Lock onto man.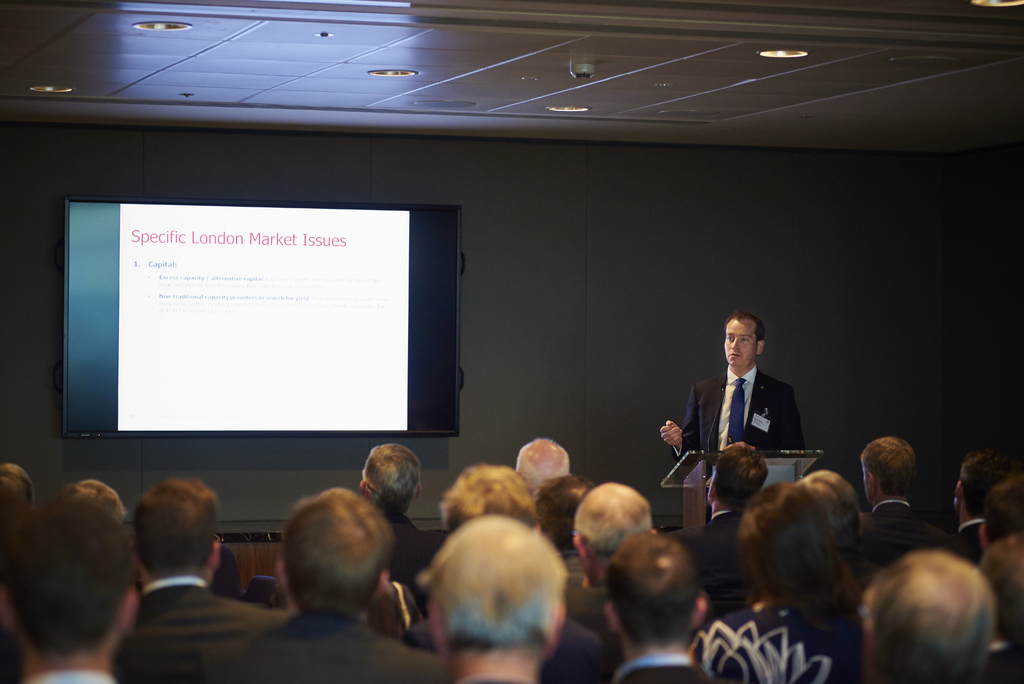
Locked: region(359, 450, 449, 610).
